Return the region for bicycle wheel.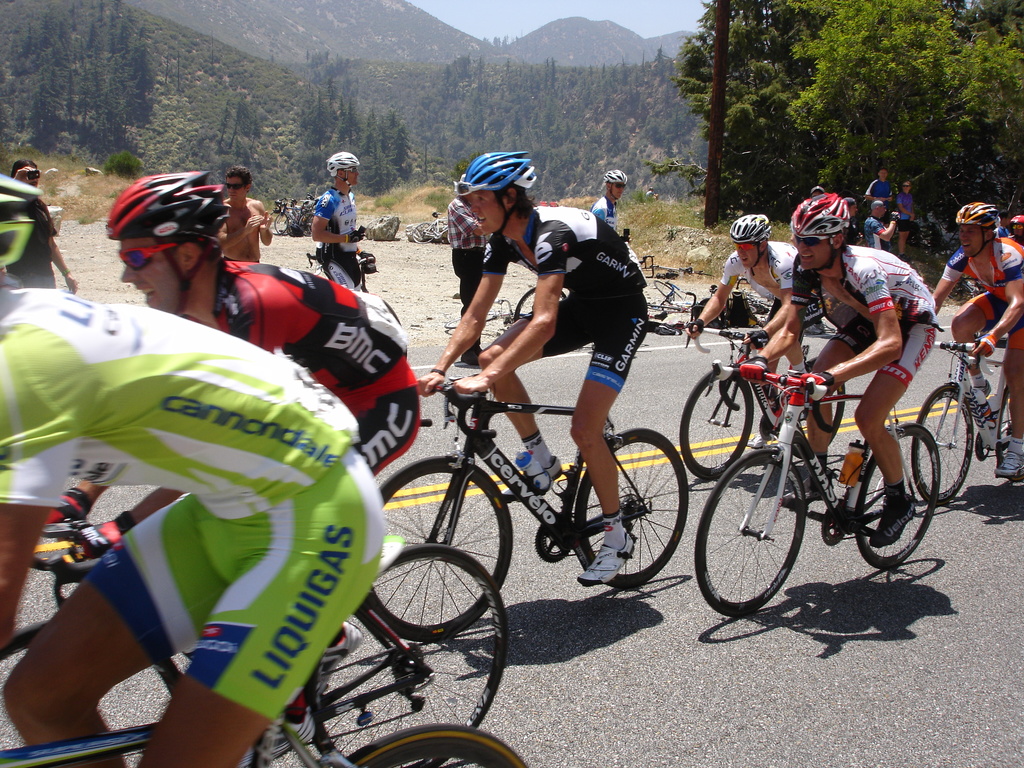
573:423:691:590.
